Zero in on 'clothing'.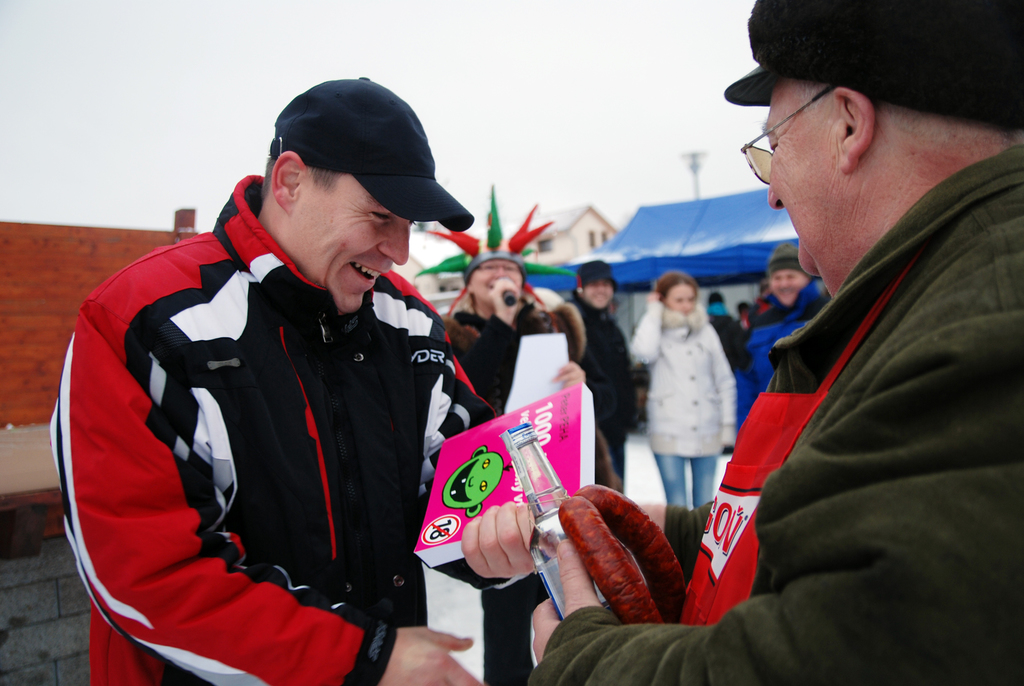
Zeroed in: region(740, 279, 828, 406).
